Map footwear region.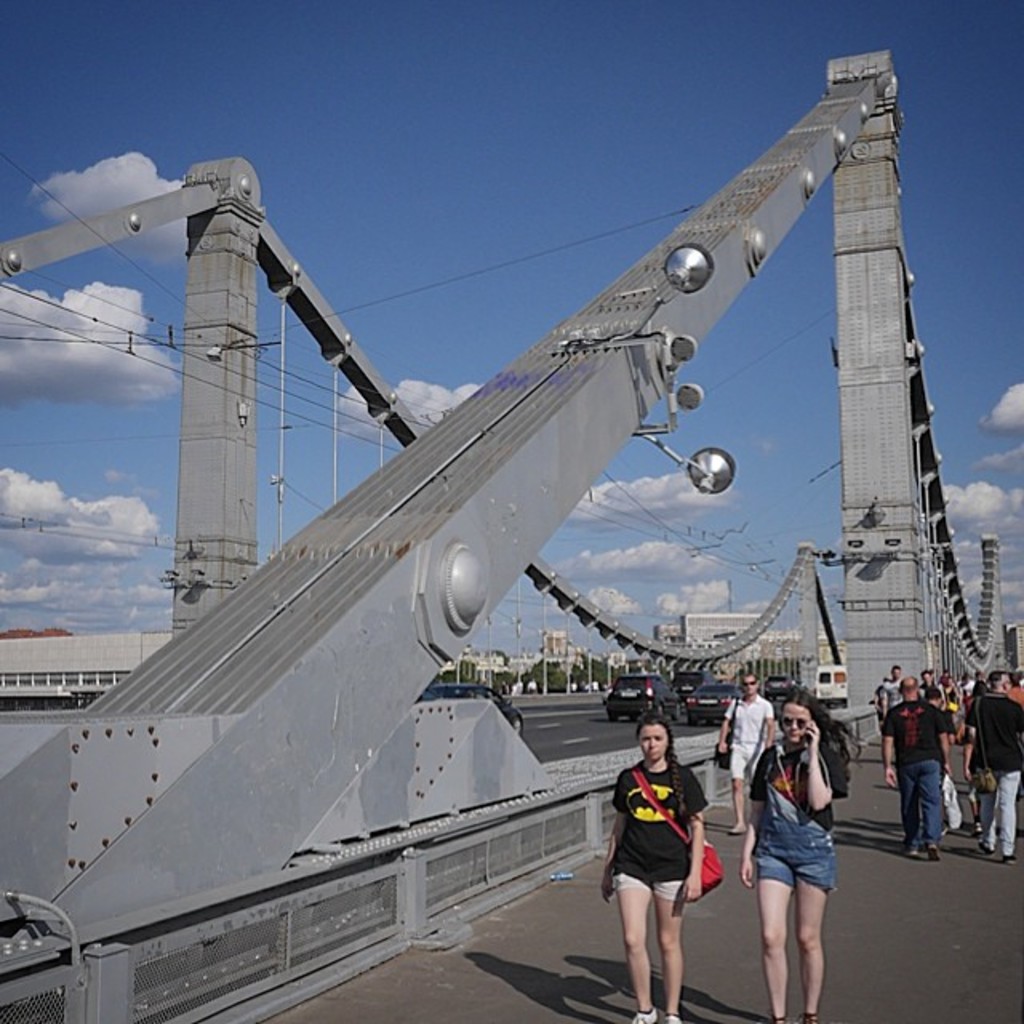
Mapped to box=[899, 848, 922, 858].
